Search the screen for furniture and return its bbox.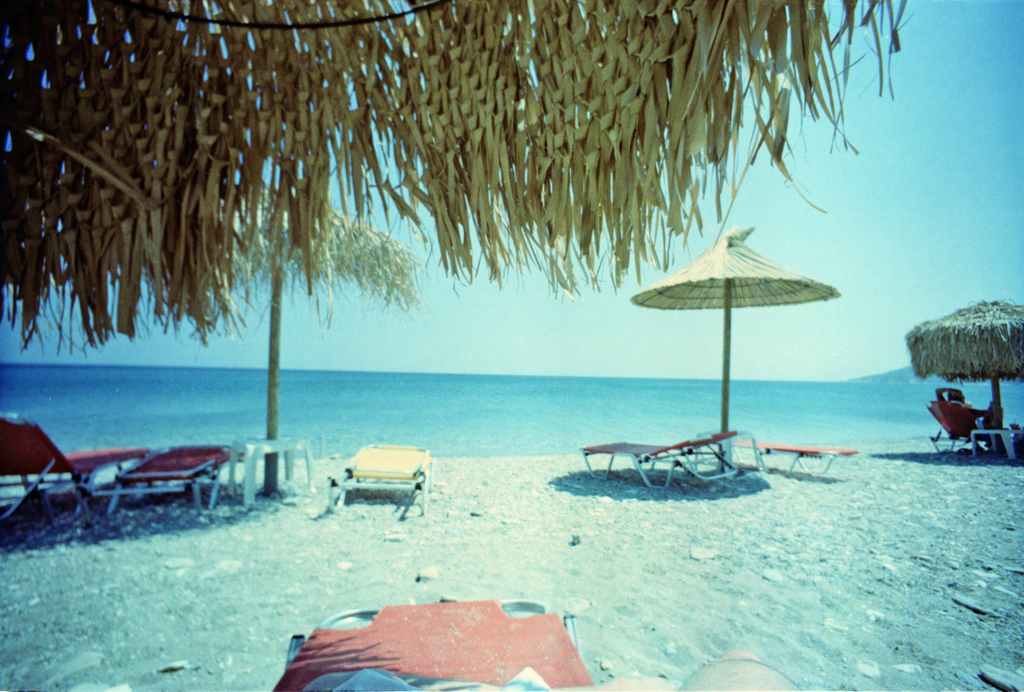
Found: box(271, 597, 595, 691).
